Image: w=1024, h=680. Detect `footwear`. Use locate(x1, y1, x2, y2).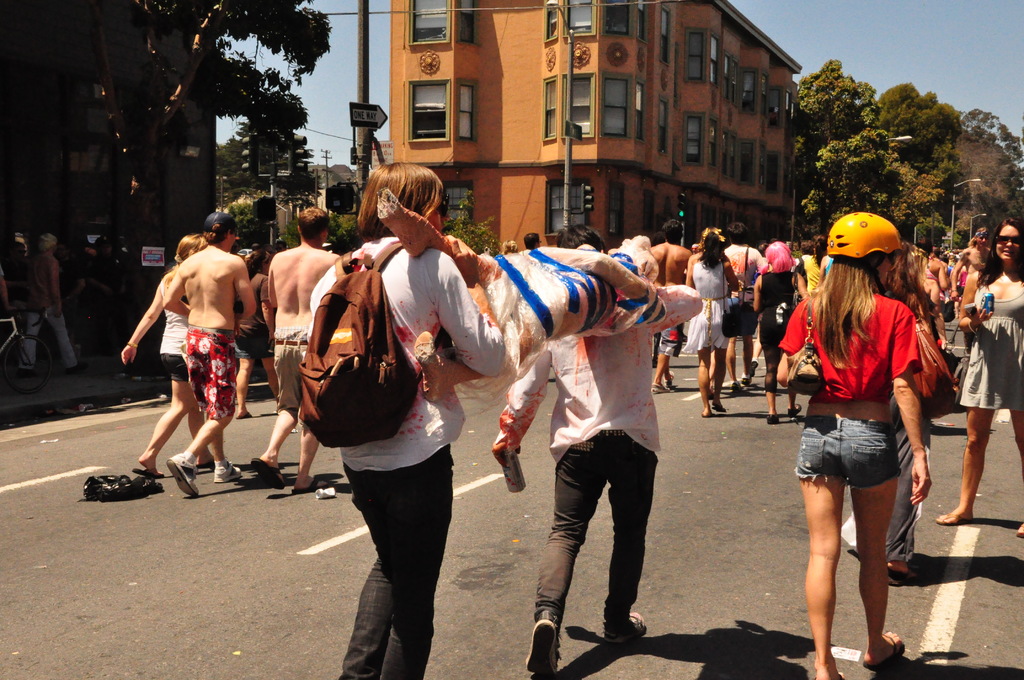
locate(766, 414, 781, 424).
